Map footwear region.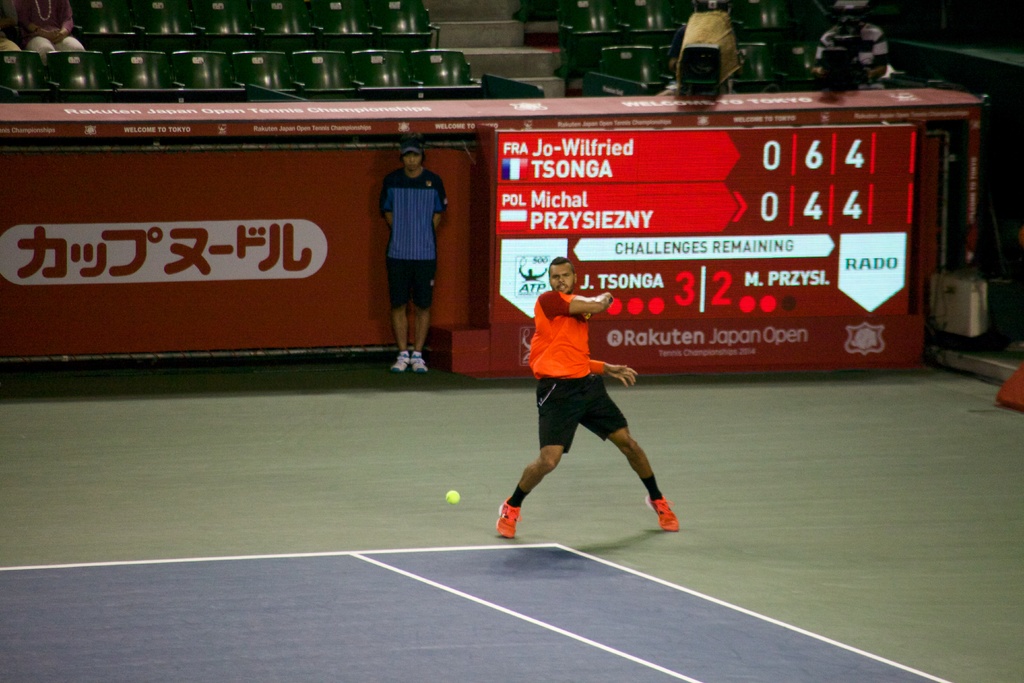
Mapped to 498:497:520:538.
